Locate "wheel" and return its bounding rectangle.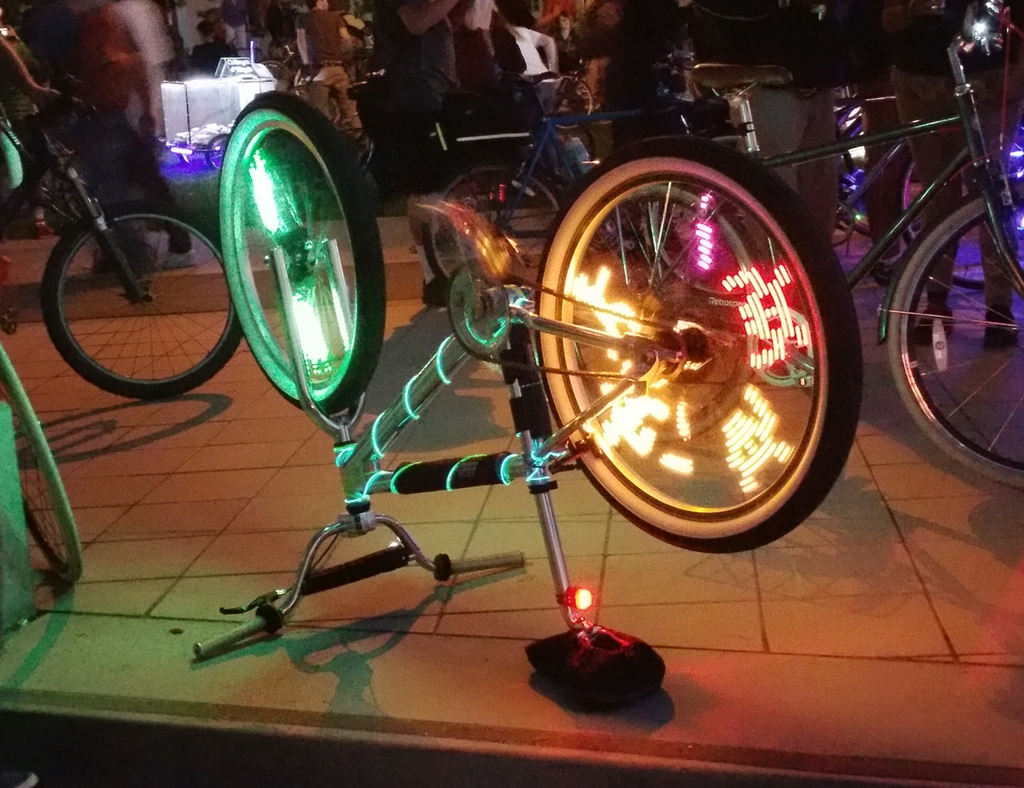
detection(422, 157, 566, 305).
